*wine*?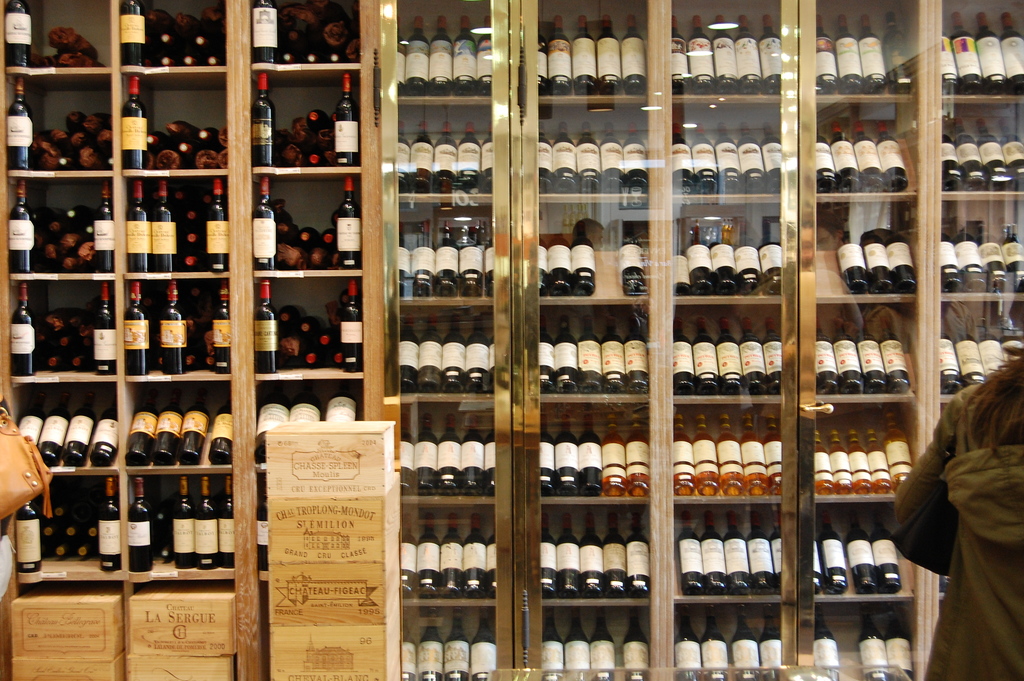
BBox(536, 231, 547, 291)
